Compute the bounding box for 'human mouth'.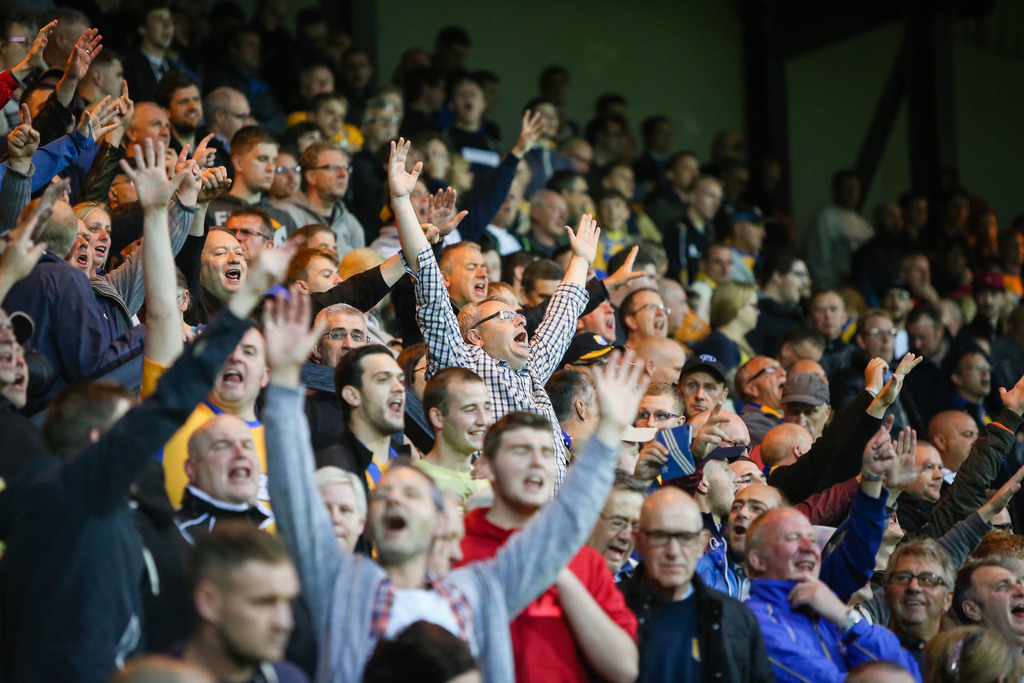
(653, 319, 667, 329).
